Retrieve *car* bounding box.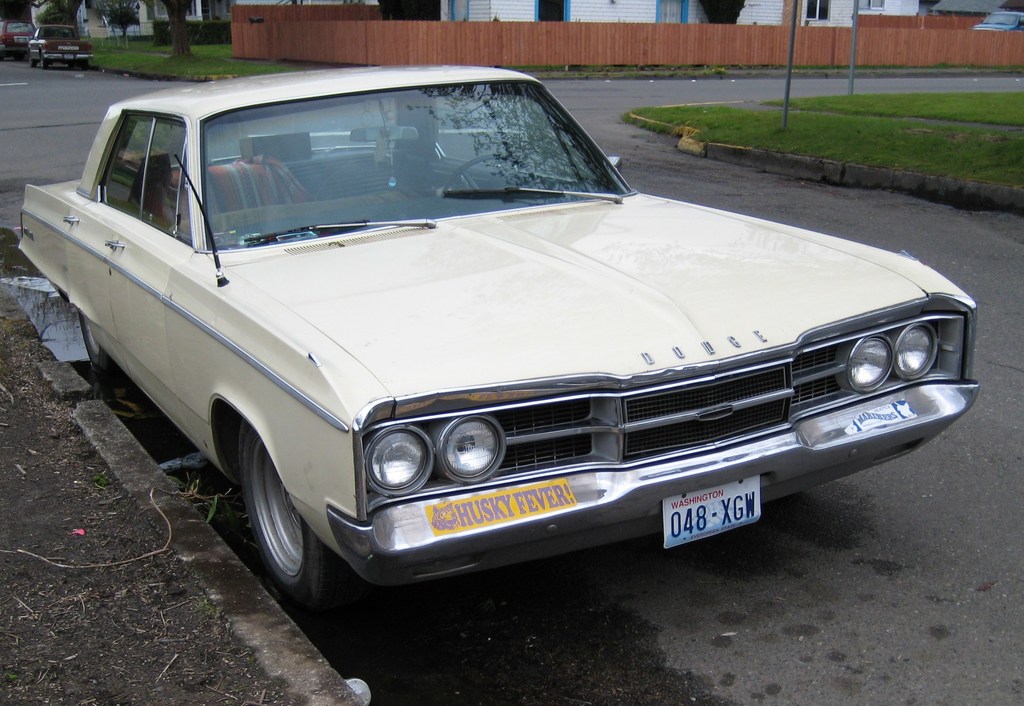
Bounding box: (x1=32, y1=22, x2=101, y2=63).
